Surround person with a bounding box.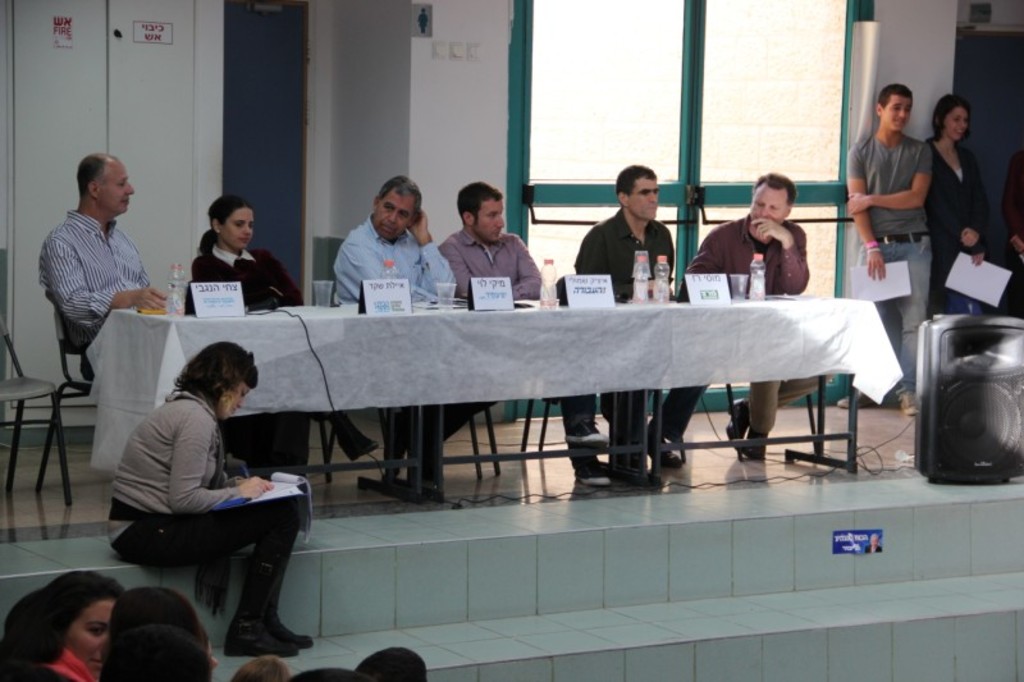
locate(1009, 137, 1023, 319).
